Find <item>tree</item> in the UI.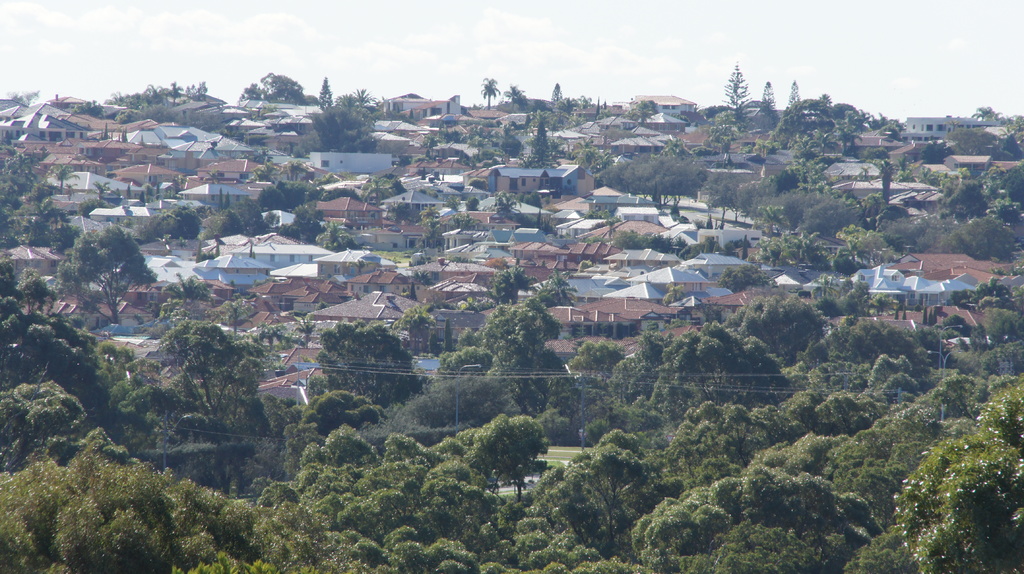
UI element at crop(445, 195, 461, 210).
